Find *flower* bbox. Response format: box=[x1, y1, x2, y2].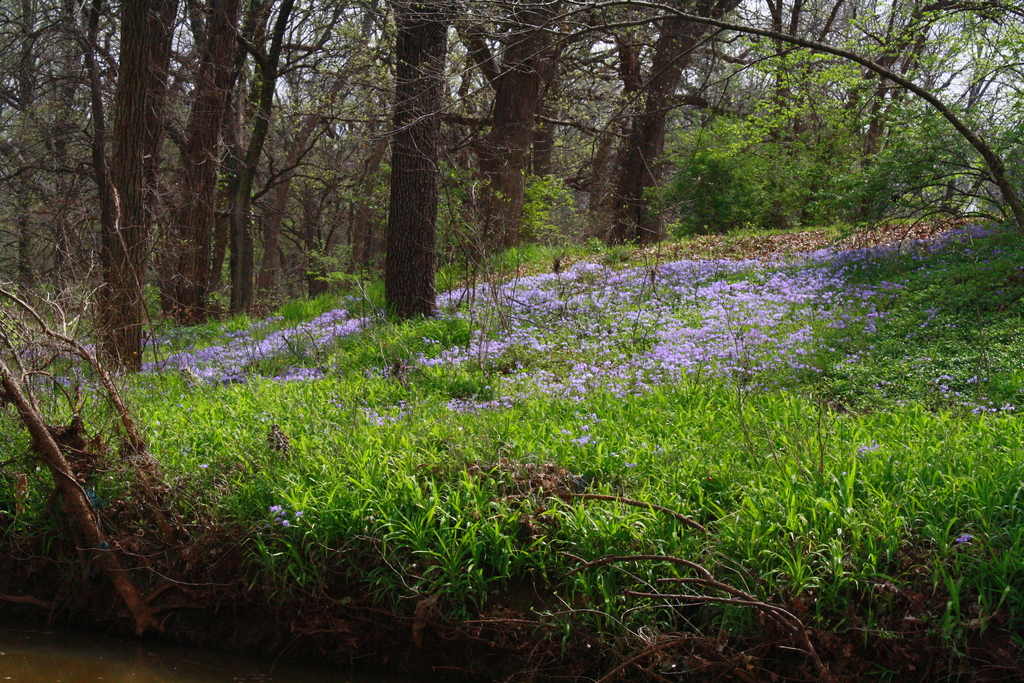
box=[294, 504, 312, 514].
